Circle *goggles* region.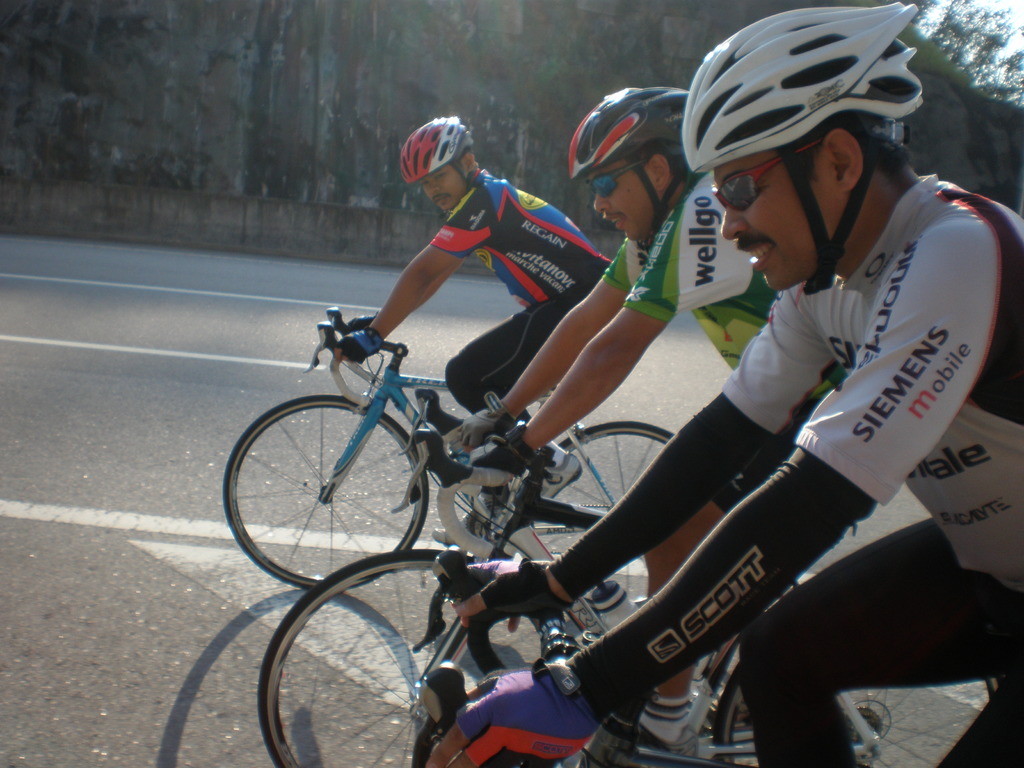
Region: region(586, 155, 662, 198).
